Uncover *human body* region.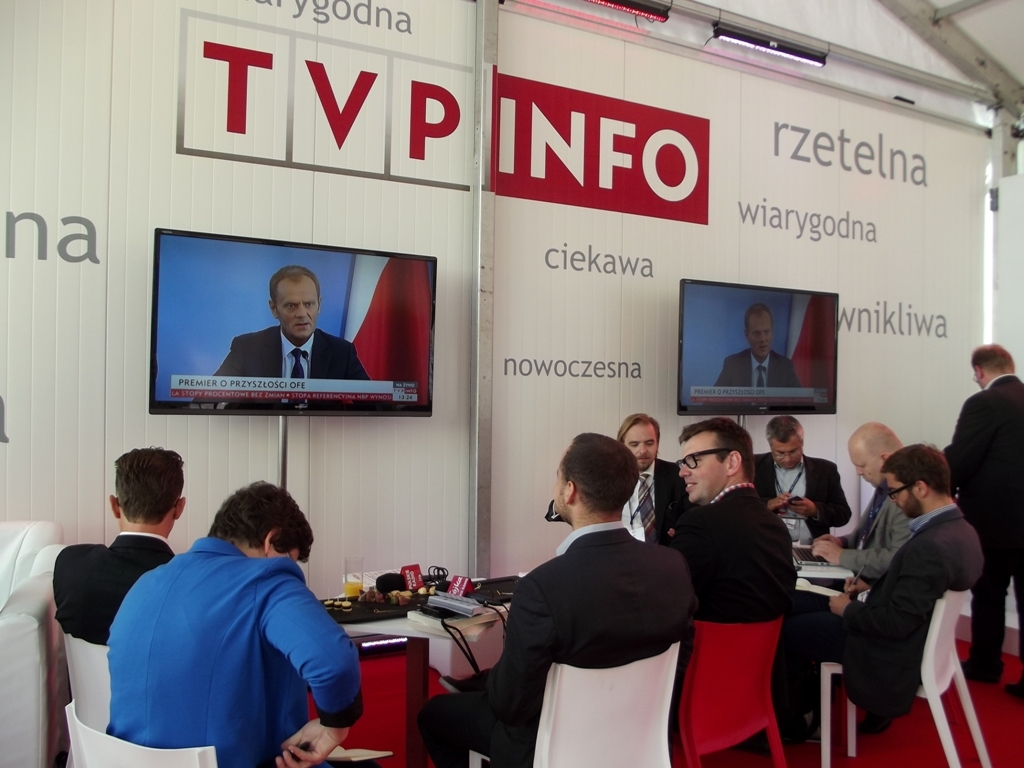
Uncovered: {"x1": 713, "y1": 346, "x2": 805, "y2": 388}.
